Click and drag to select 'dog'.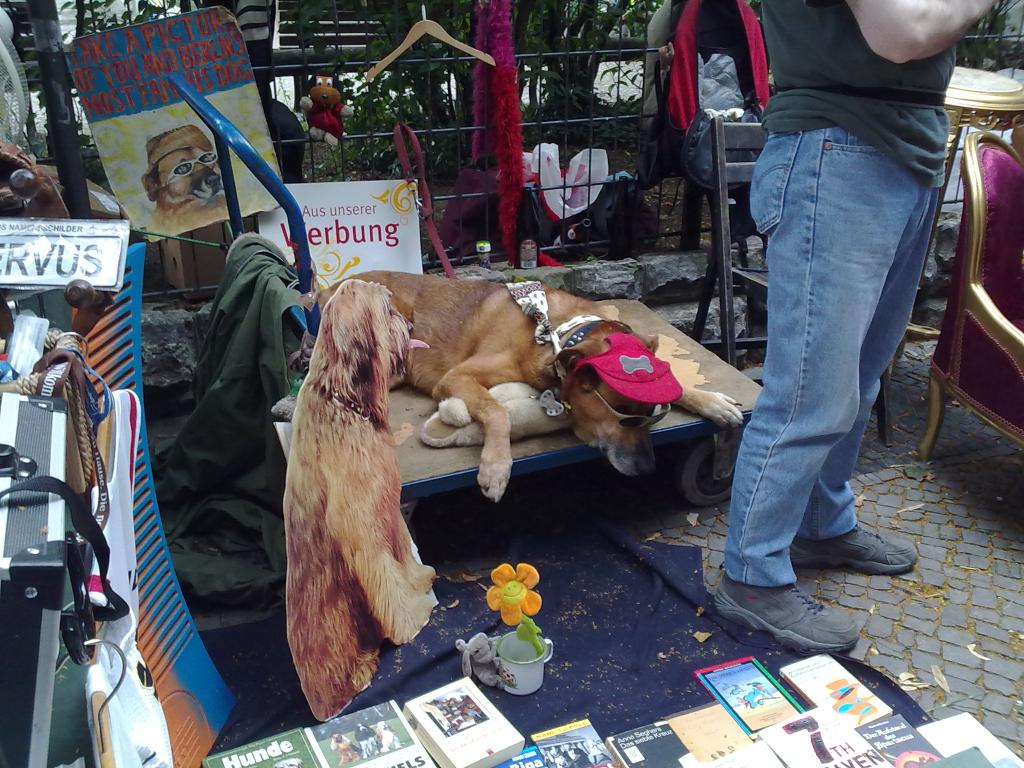
Selection: (351, 721, 379, 758).
